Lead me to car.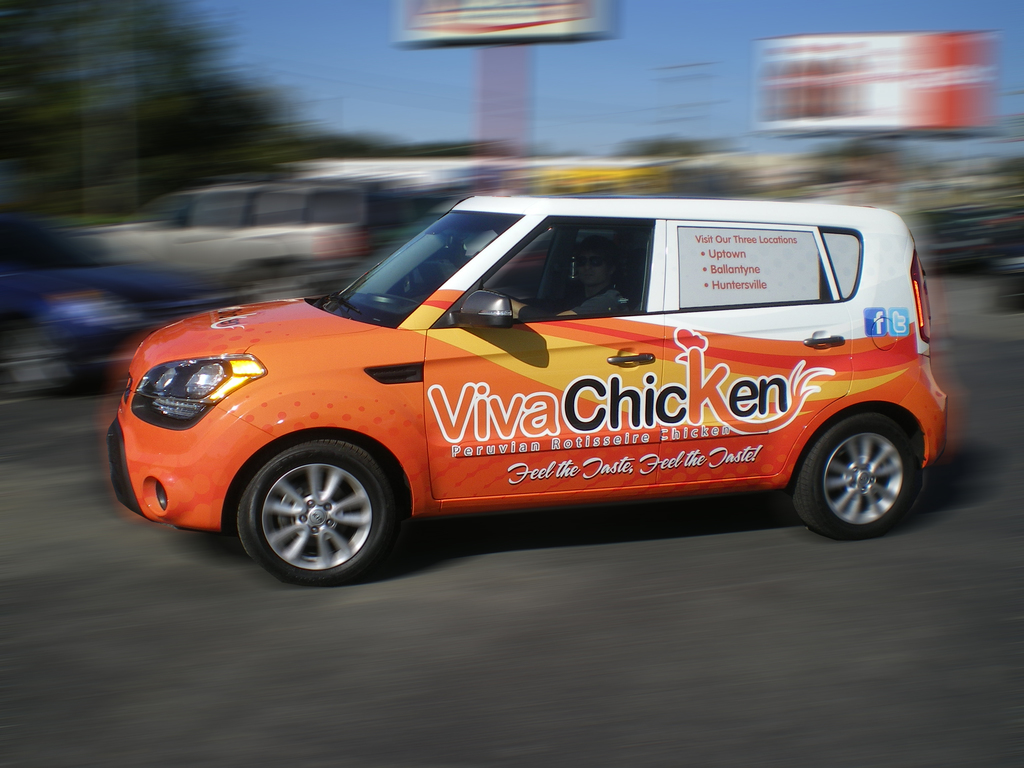
Lead to {"left": 0, "top": 213, "right": 223, "bottom": 393}.
